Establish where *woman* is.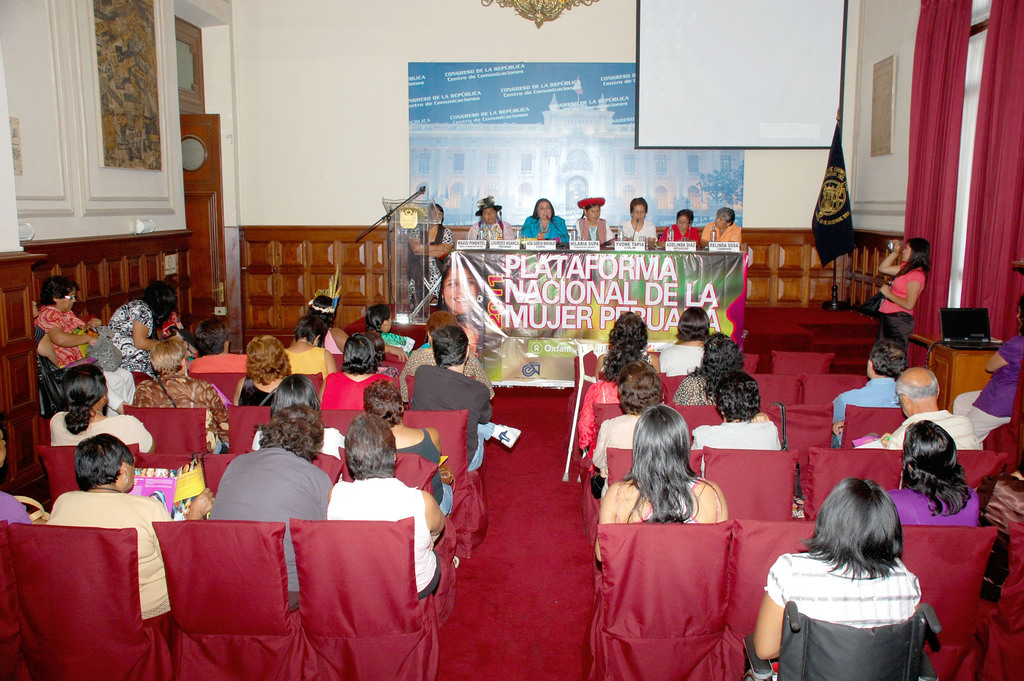
Established at {"x1": 668, "y1": 333, "x2": 745, "y2": 408}.
